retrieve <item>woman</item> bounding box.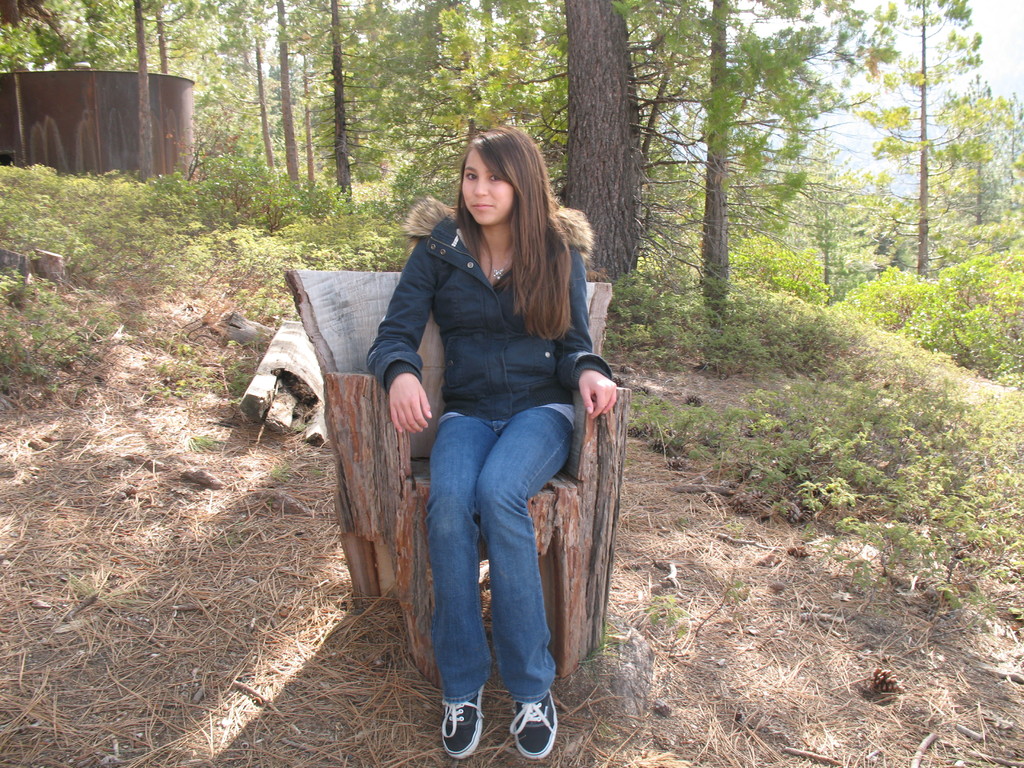
Bounding box: <bbox>365, 125, 597, 760</bbox>.
